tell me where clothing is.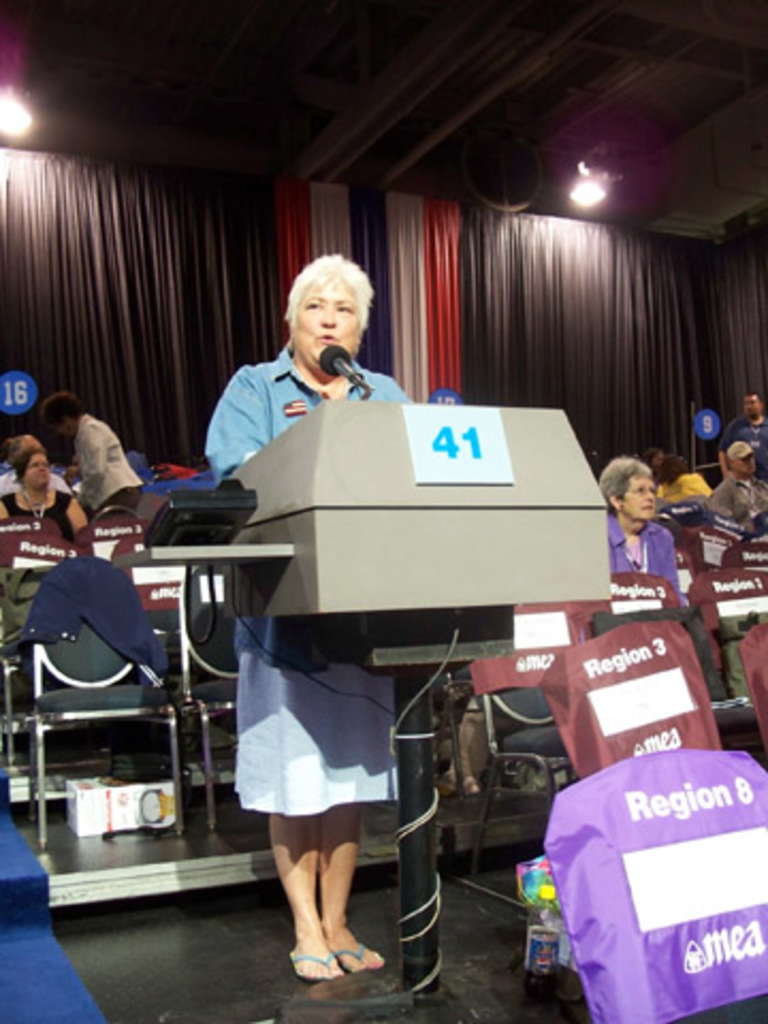
clothing is at bbox=[651, 467, 710, 501].
